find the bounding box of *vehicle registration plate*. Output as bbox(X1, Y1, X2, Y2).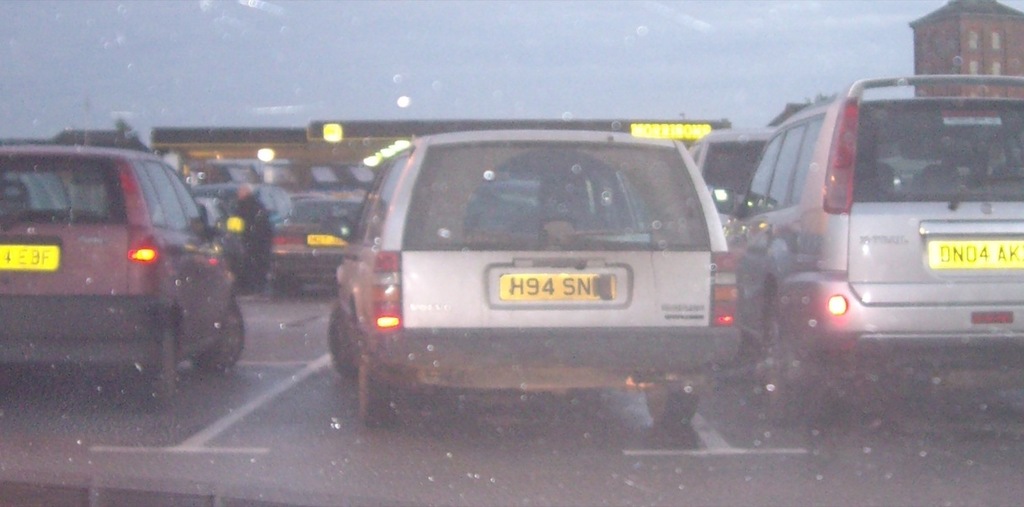
bbox(930, 240, 1023, 270).
